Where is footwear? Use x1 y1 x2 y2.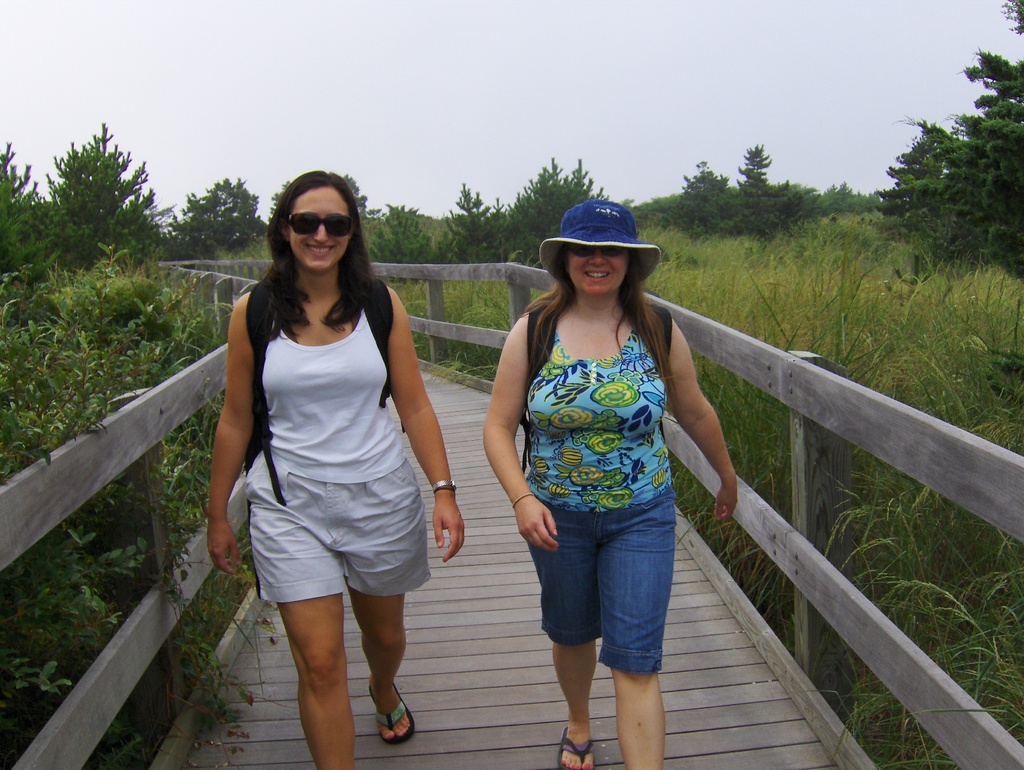
557 723 595 769.
